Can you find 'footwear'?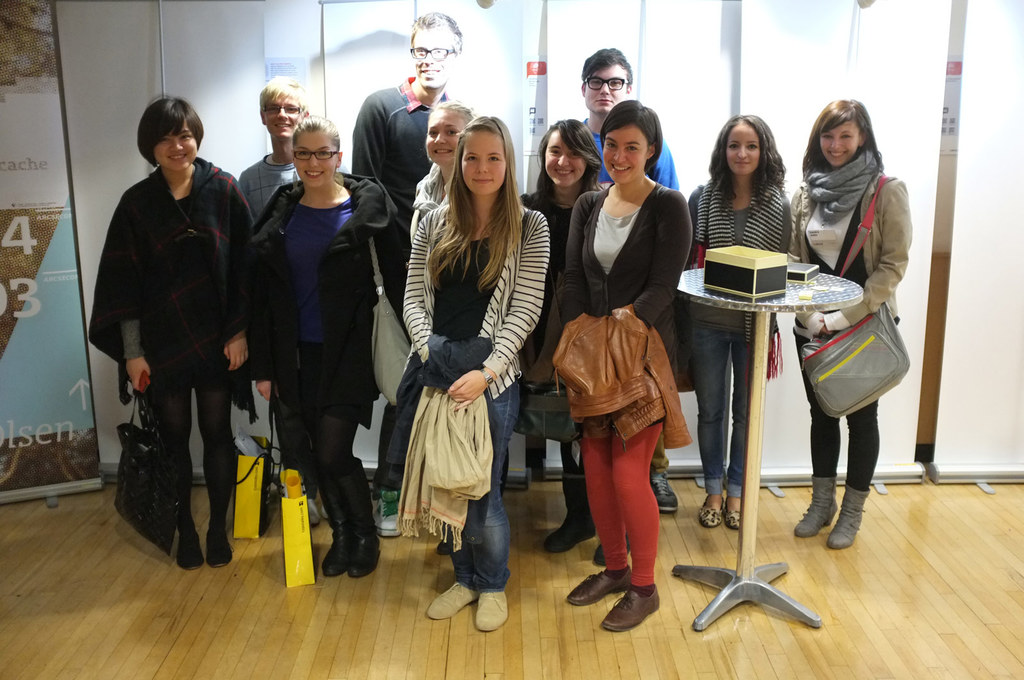
Yes, bounding box: region(426, 571, 479, 615).
